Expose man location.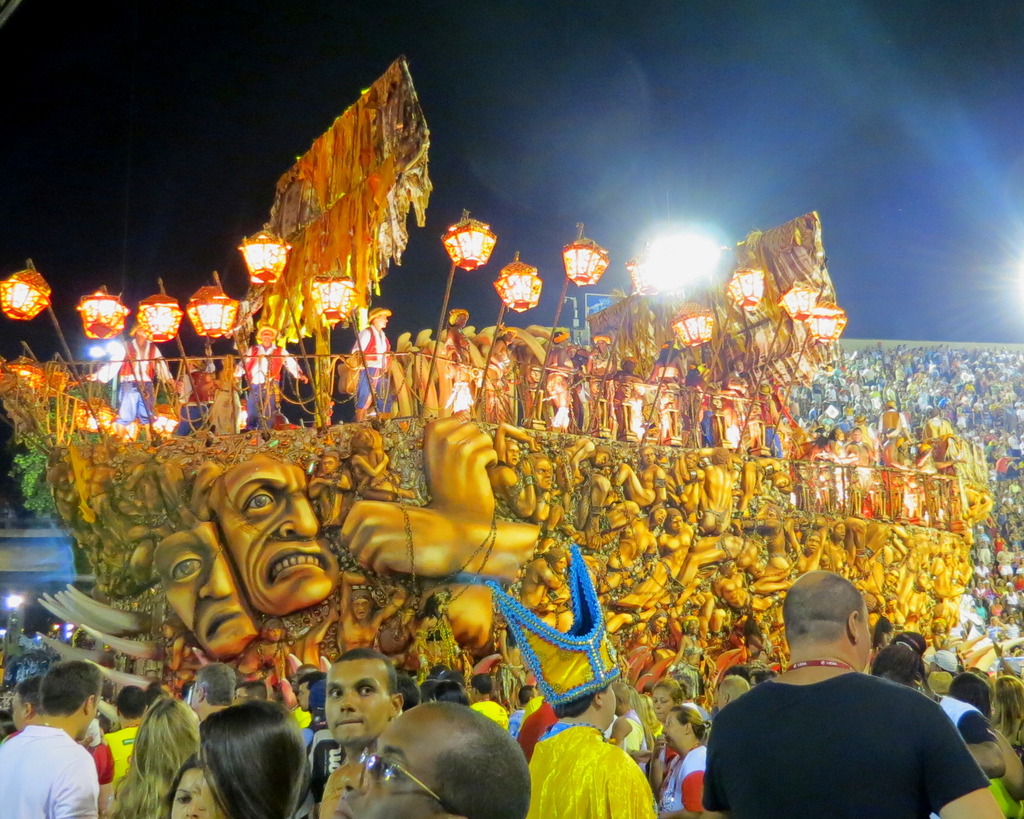
Exposed at 294,670,327,713.
